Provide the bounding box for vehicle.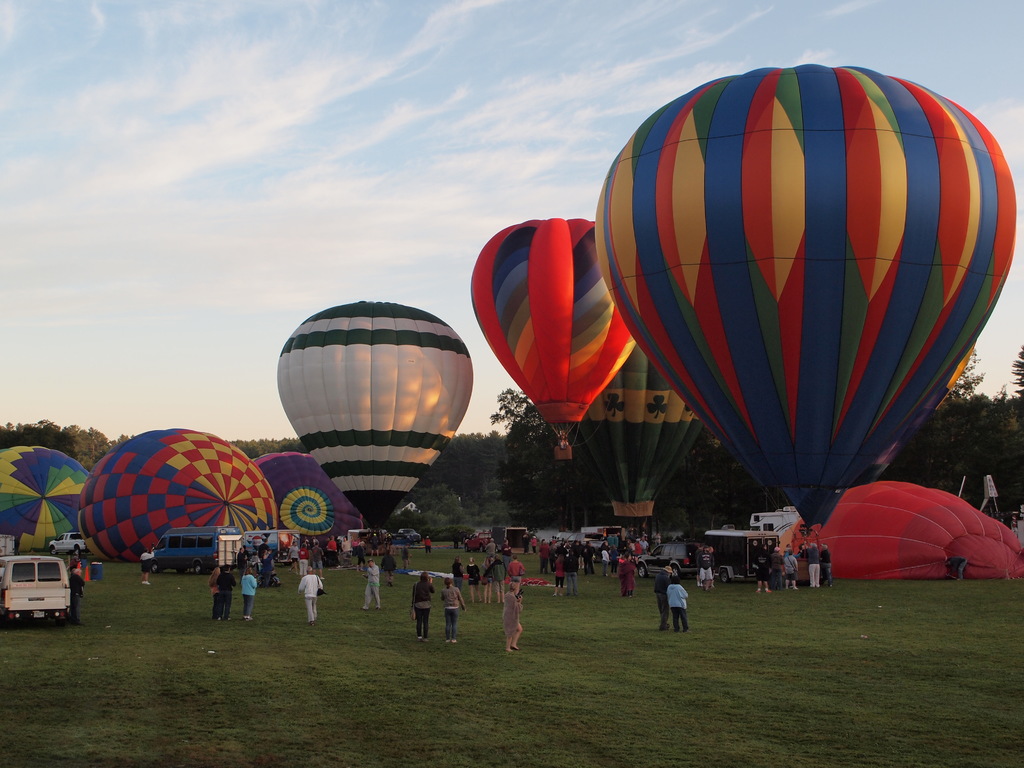
<box>0,554,74,630</box>.
